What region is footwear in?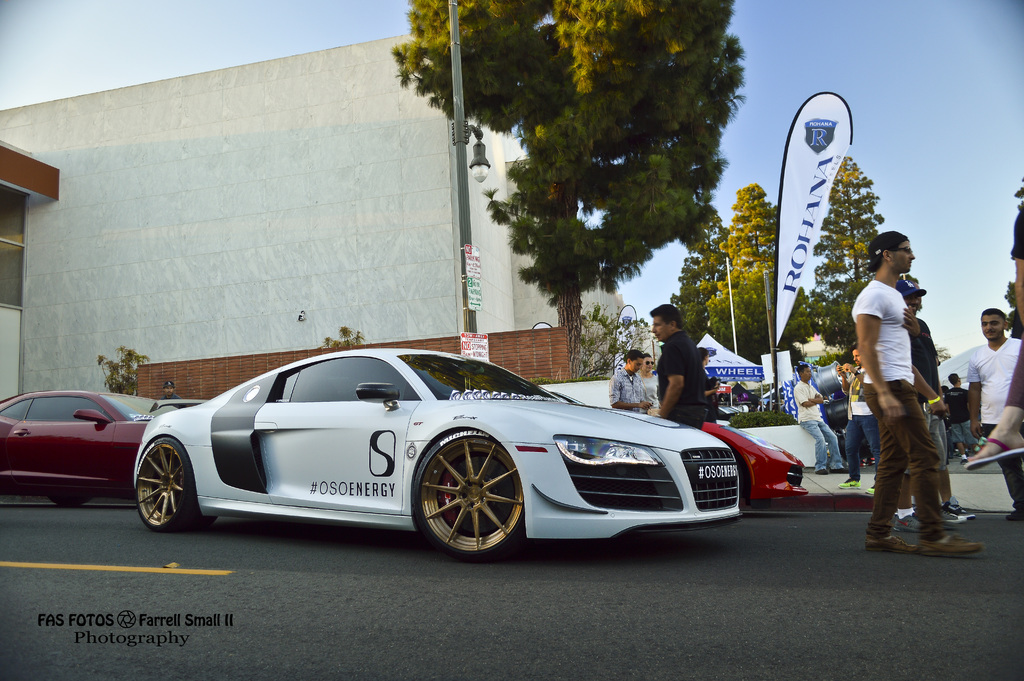
(815,466,829,476).
